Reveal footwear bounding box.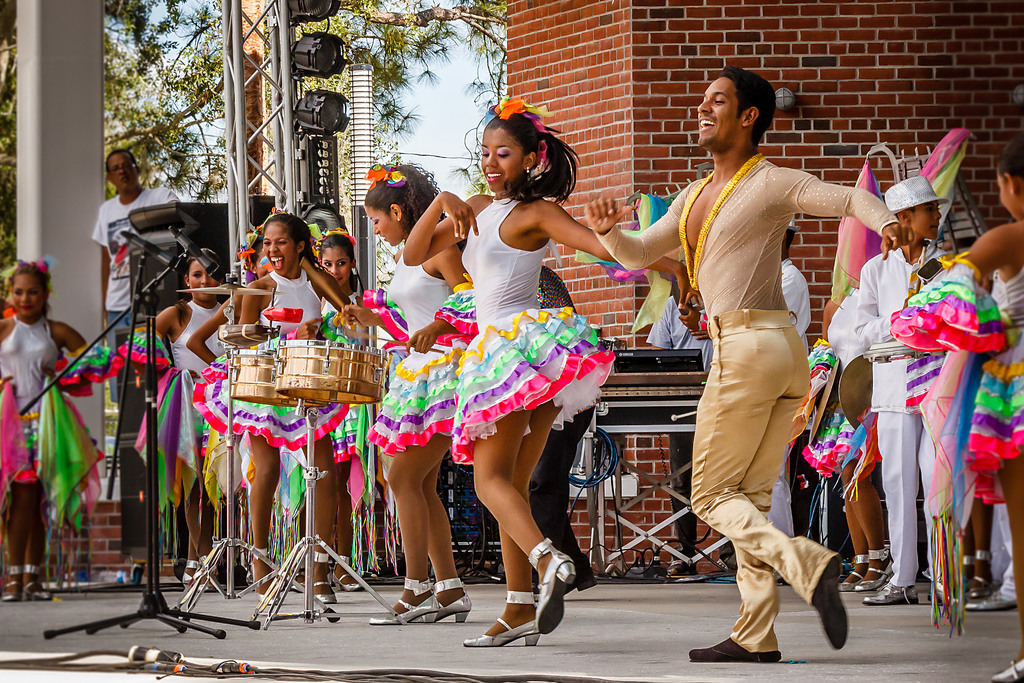
Revealed: detection(661, 556, 699, 582).
